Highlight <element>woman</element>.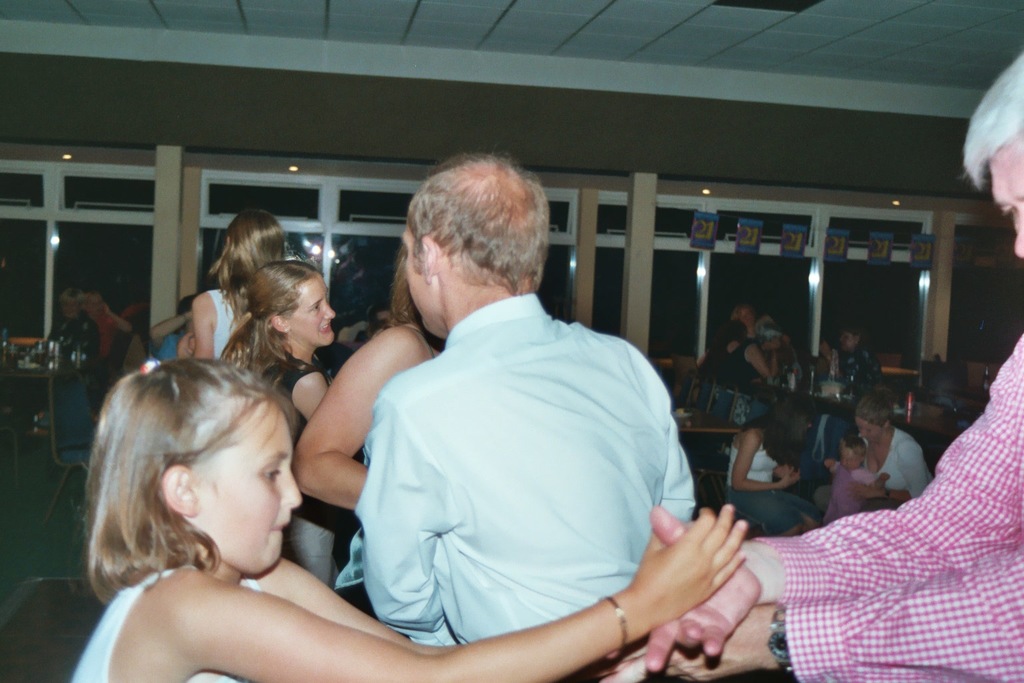
Highlighted region: locate(147, 291, 201, 358).
